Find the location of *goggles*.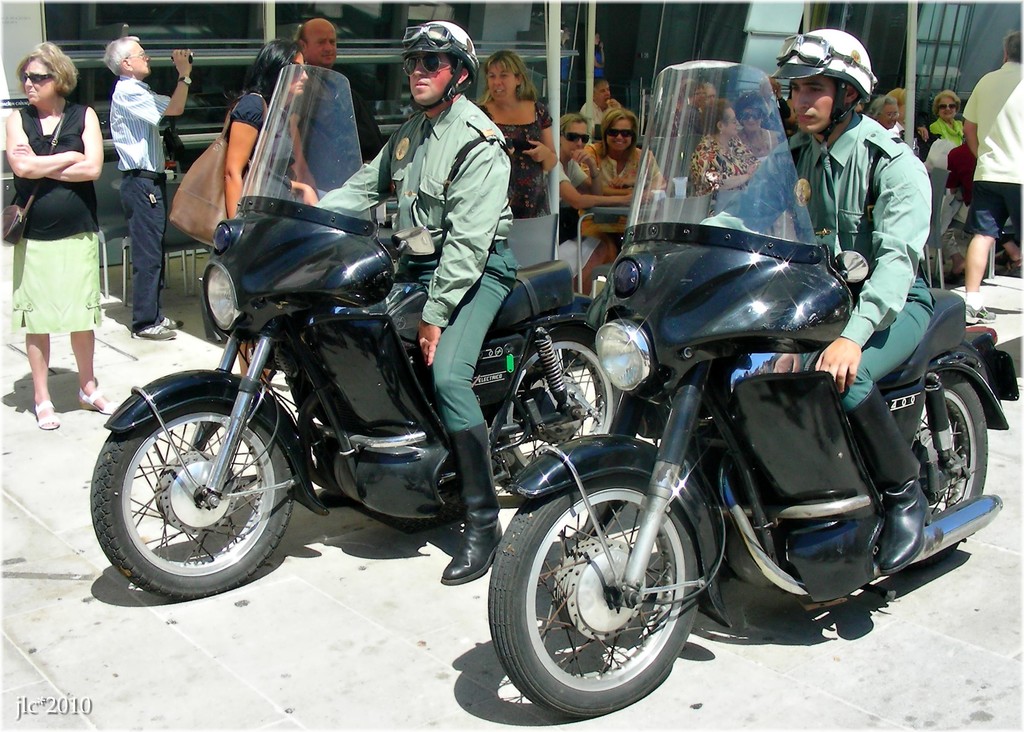
Location: bbox=(932, 101, 959, 111).
